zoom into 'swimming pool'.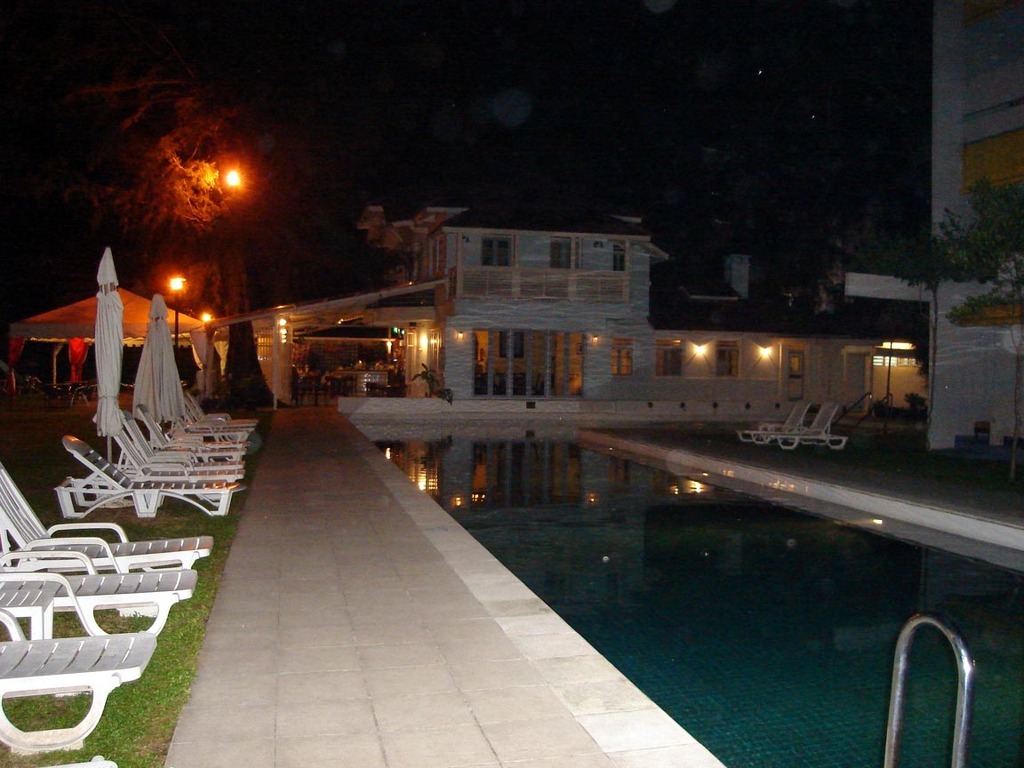
Zoom target: 348, 416, 1023, 767.
